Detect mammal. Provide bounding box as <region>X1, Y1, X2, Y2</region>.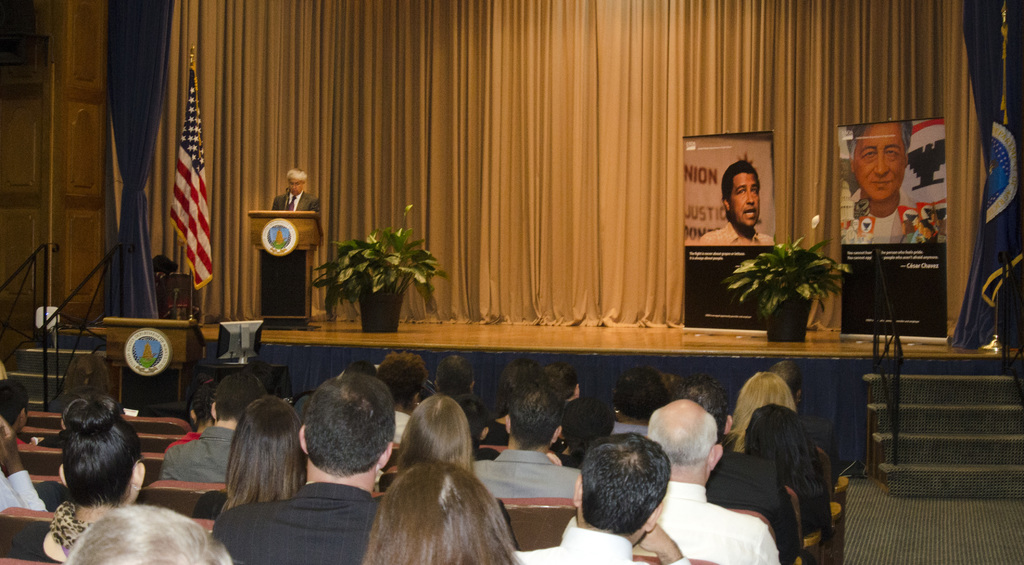
<region>370, 346, 429, 445</region>.
